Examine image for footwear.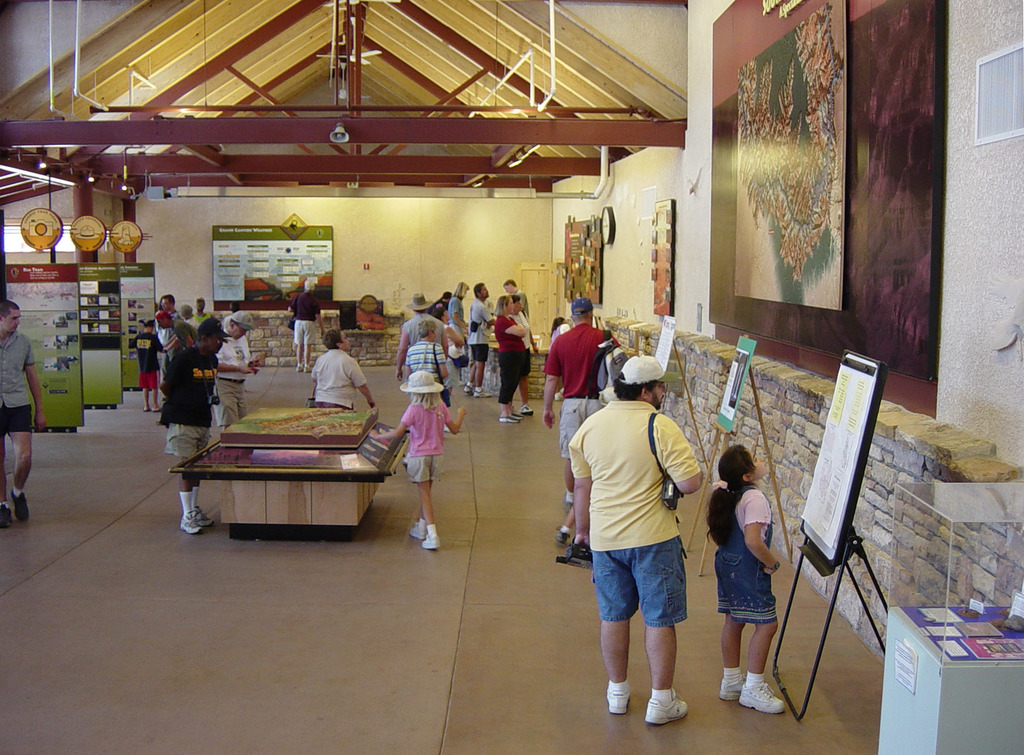
Examination result: bbox=(12, 483, 32, 524).
